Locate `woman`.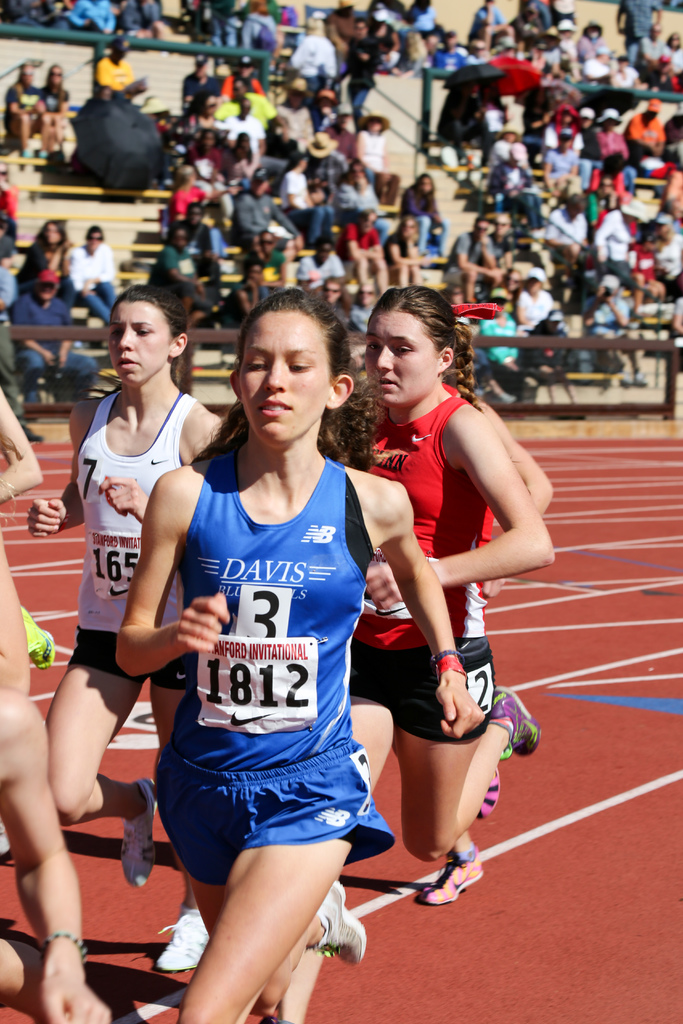
Bounding box: l=286, t=284, r=542, b=1019.
